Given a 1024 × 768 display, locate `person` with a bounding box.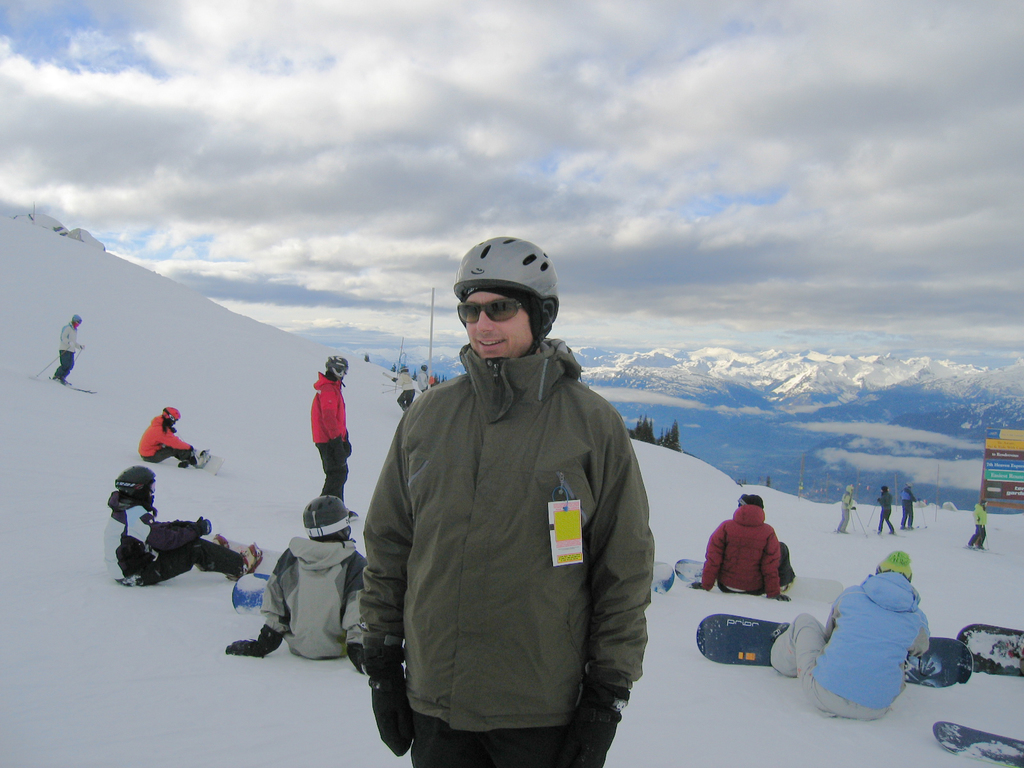
Located: x1=104, y1=463, x2=268, y2=586.
